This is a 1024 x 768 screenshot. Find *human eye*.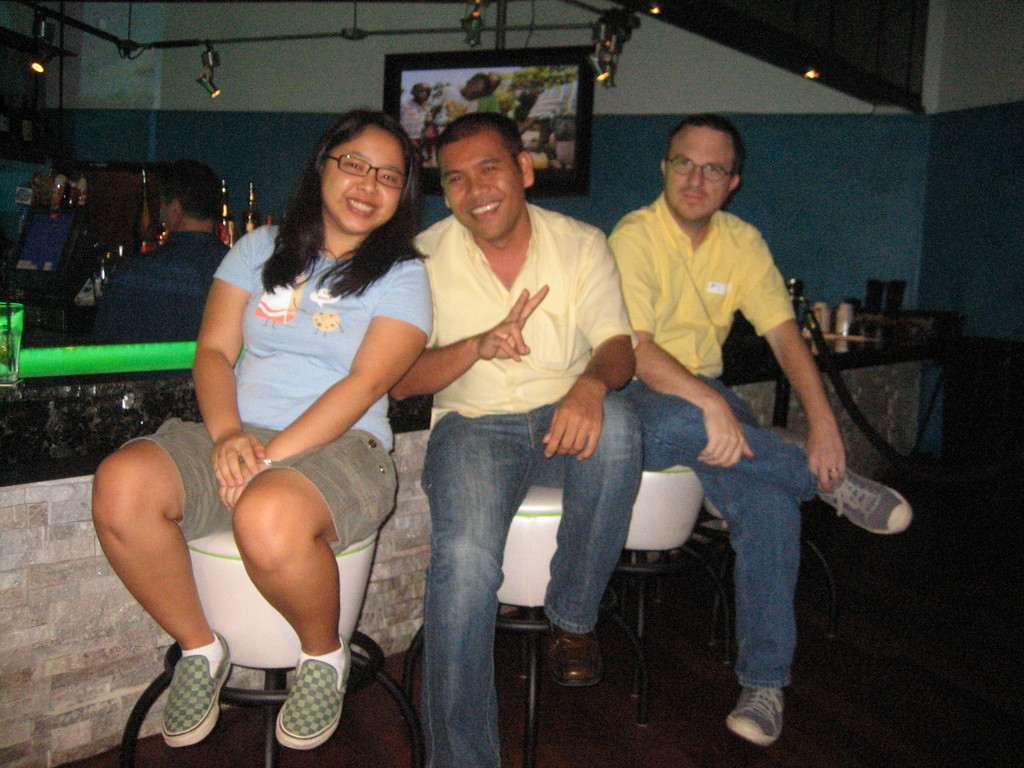
Bounding box: x1=445 y1=172 x2=464 y2=186.
